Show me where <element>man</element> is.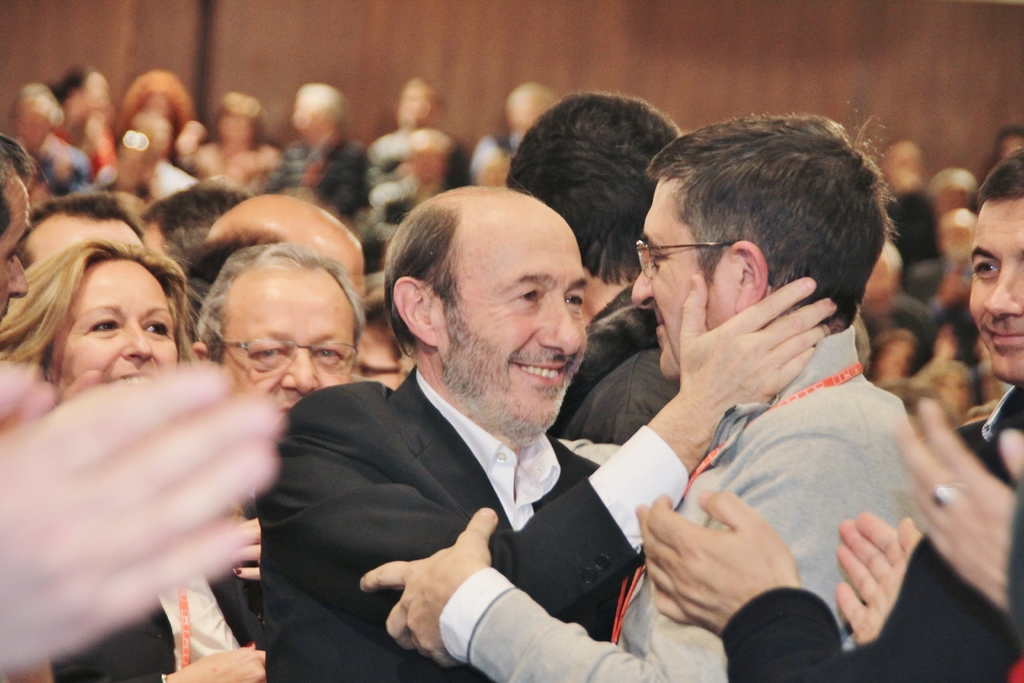
<element>man</element> is at (left=258, top=185, right=829, bottom=682).
